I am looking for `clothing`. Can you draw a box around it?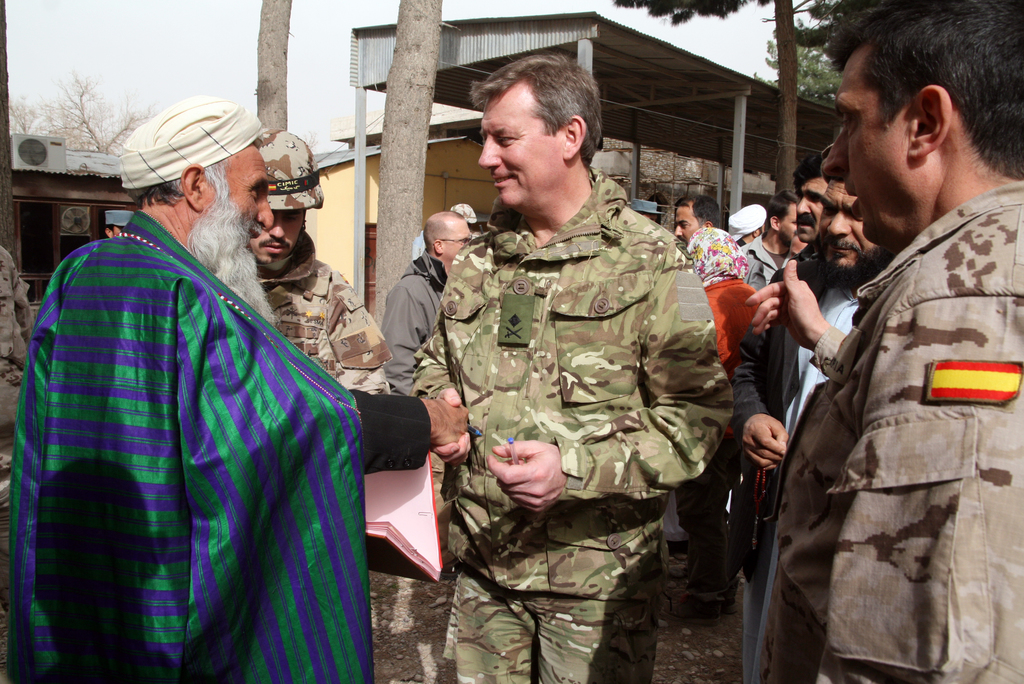
Sure, the bounding box is (x1=757, y1=172, x2=1023, y2=683).
